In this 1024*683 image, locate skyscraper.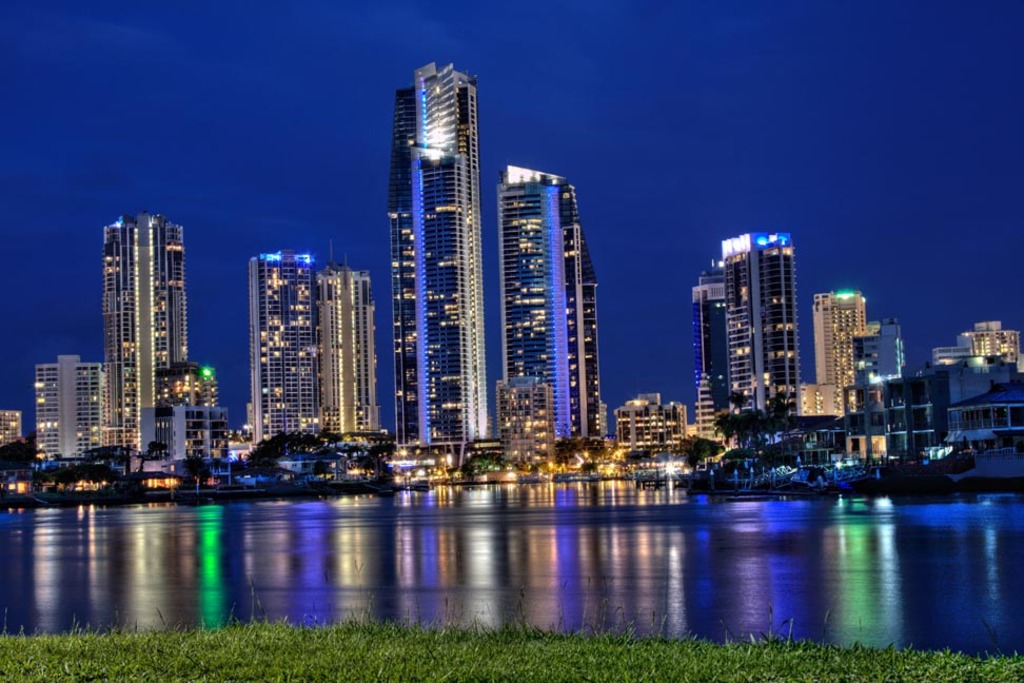
Bounding box: l=483, t=160, r=607, b=452.
